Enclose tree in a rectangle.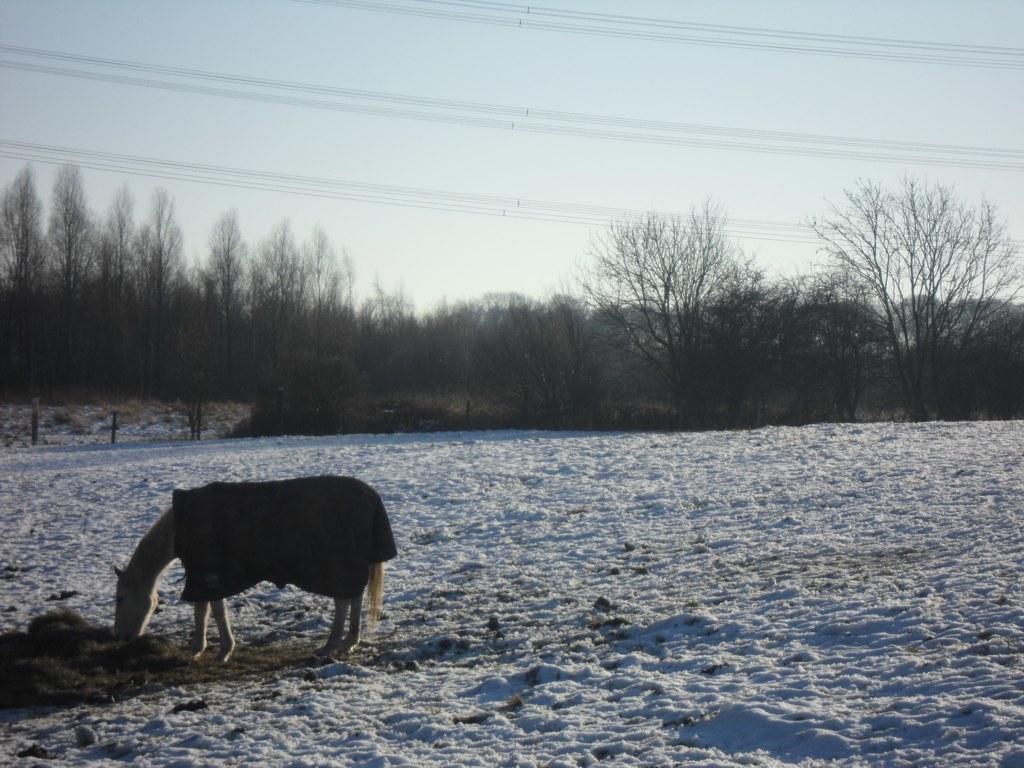
bbox=[461, 299, 629, 437].
